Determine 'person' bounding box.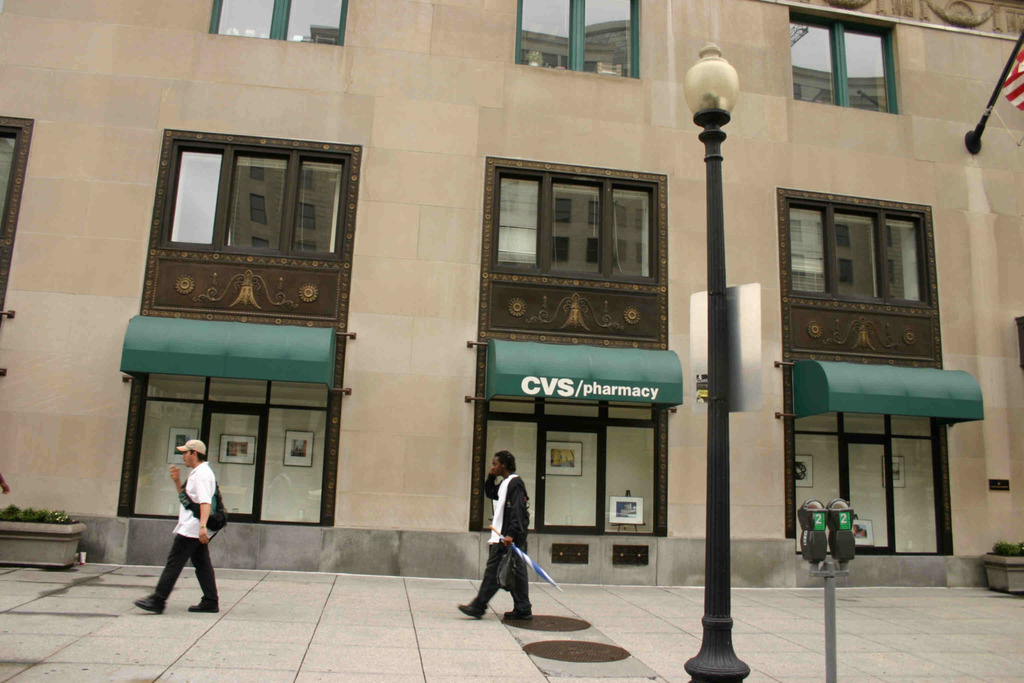
Determined: <region>458, 449, 541, 621</region>.
